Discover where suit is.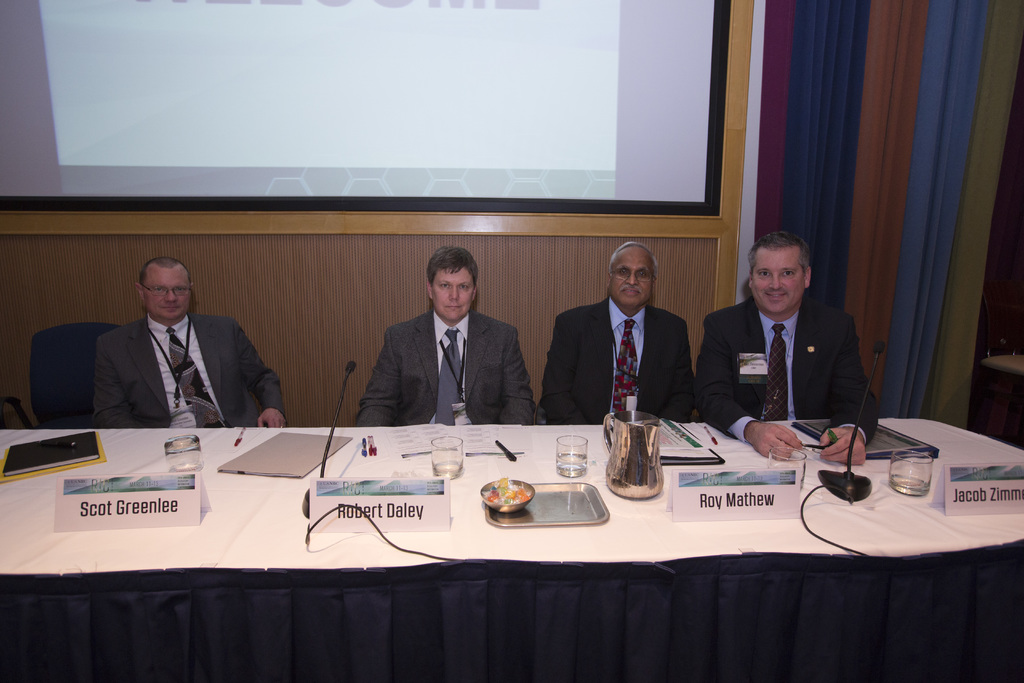
Discovered at box(89, 315, 283, 431).
